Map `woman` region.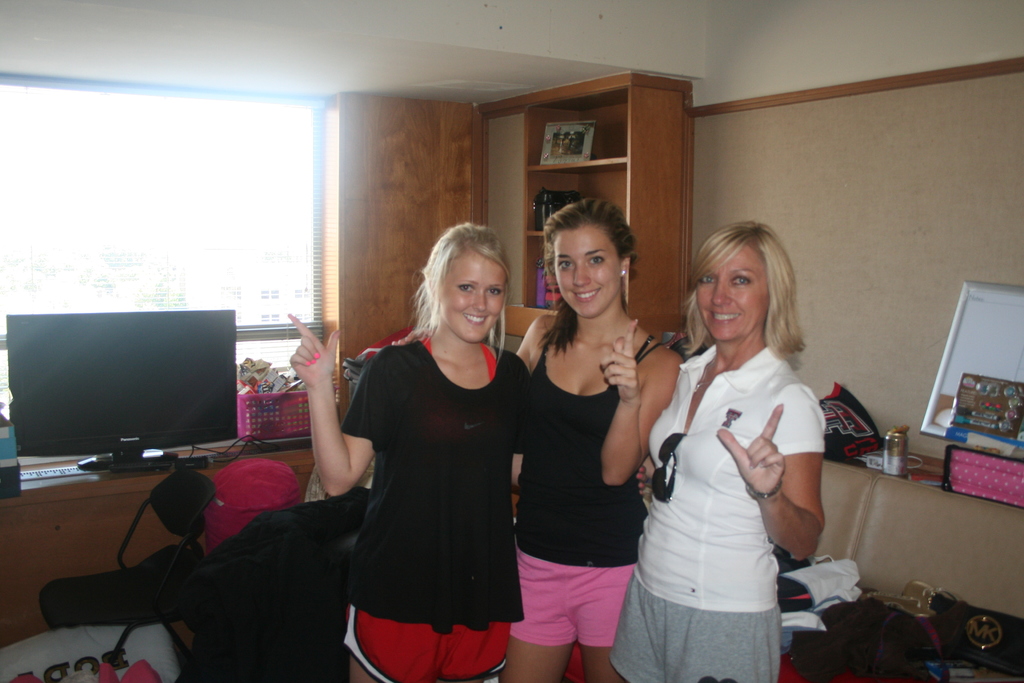
Mapped to bbox=[632, 224, 831, 682].
